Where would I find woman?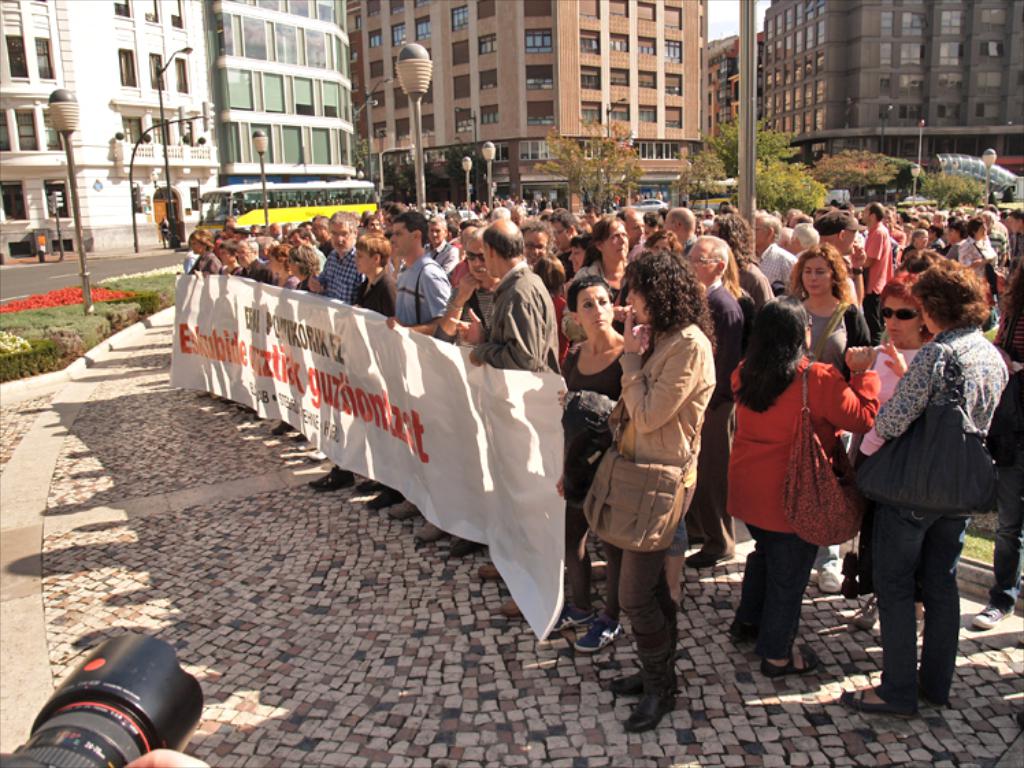
At l=568, t=212, r=632, b=324.
